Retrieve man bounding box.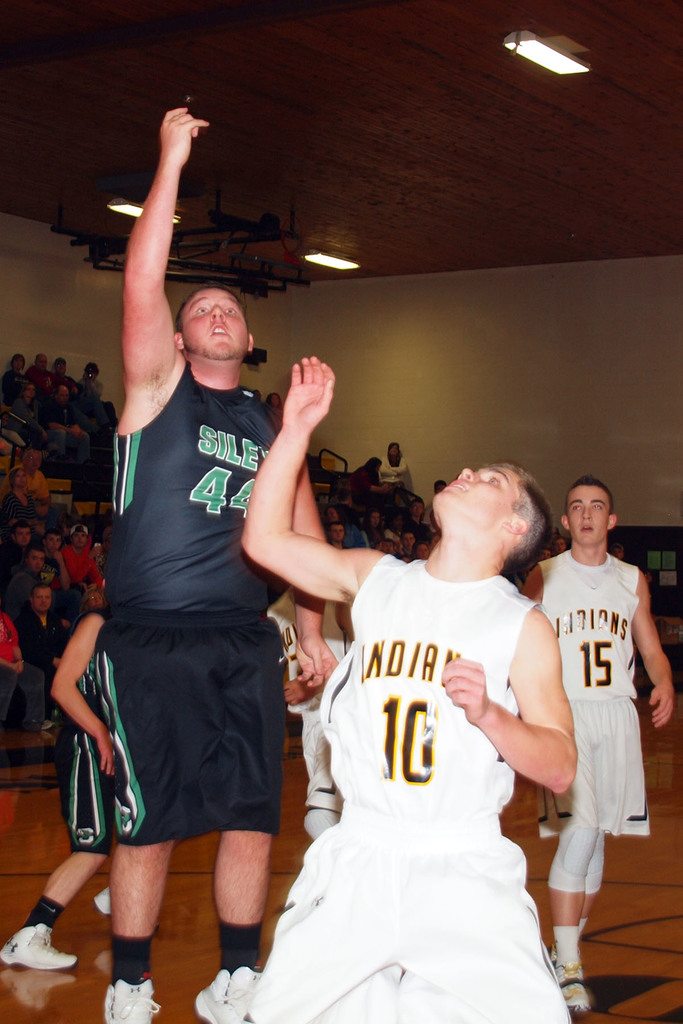
Bounding box: (0, 601, 112, 970).
